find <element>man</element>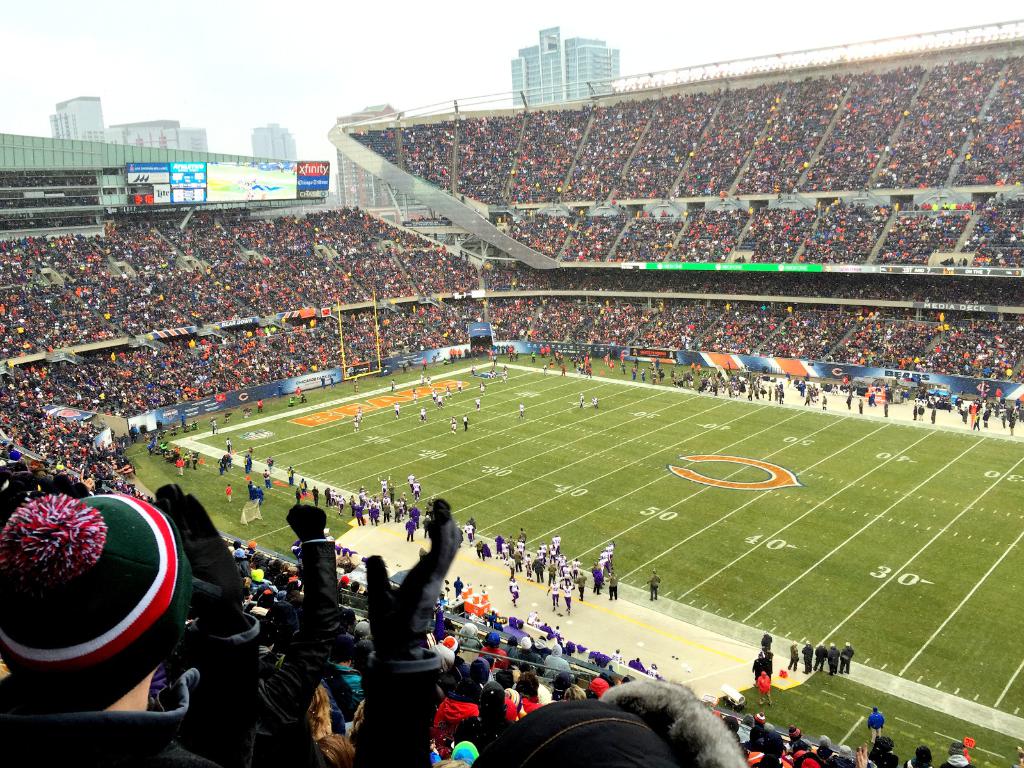
crop(508, 573, 521, 607)
